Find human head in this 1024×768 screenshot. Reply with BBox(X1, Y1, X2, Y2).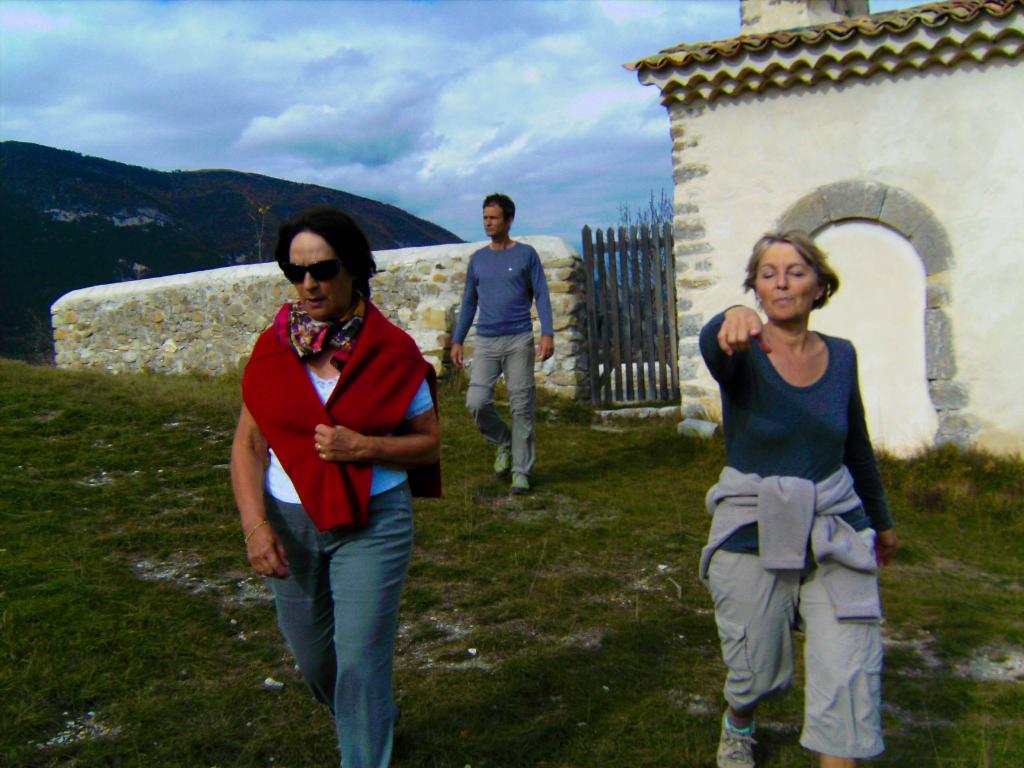
BBox(478, 188, 515, 241).
